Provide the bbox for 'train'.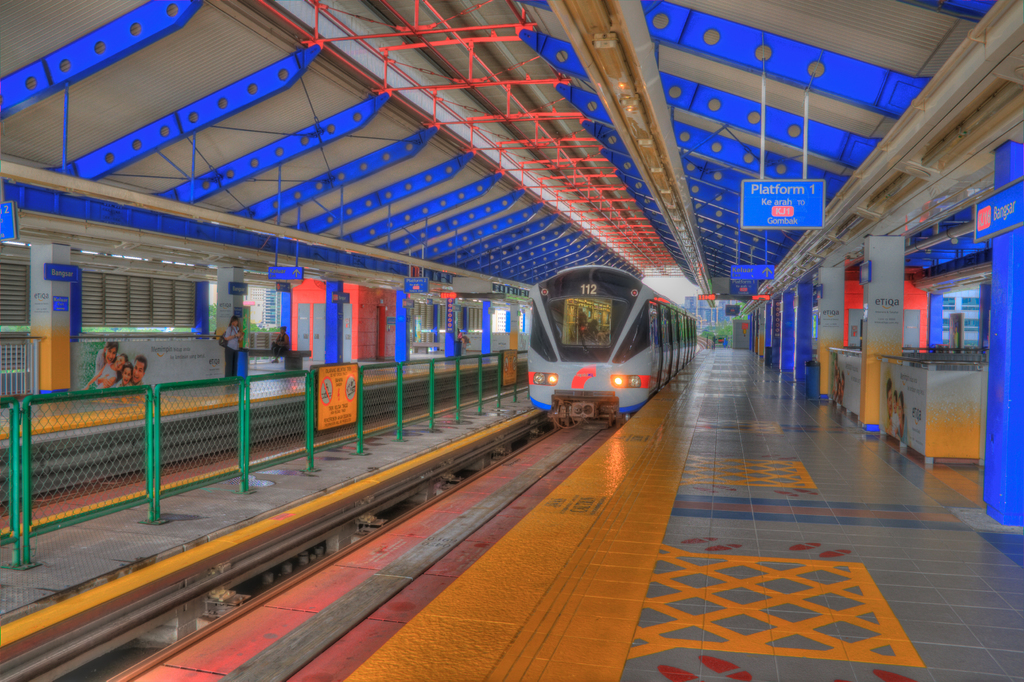
{"x1": 523, "y1": 256, "x2": 703, "y2": 421}.
